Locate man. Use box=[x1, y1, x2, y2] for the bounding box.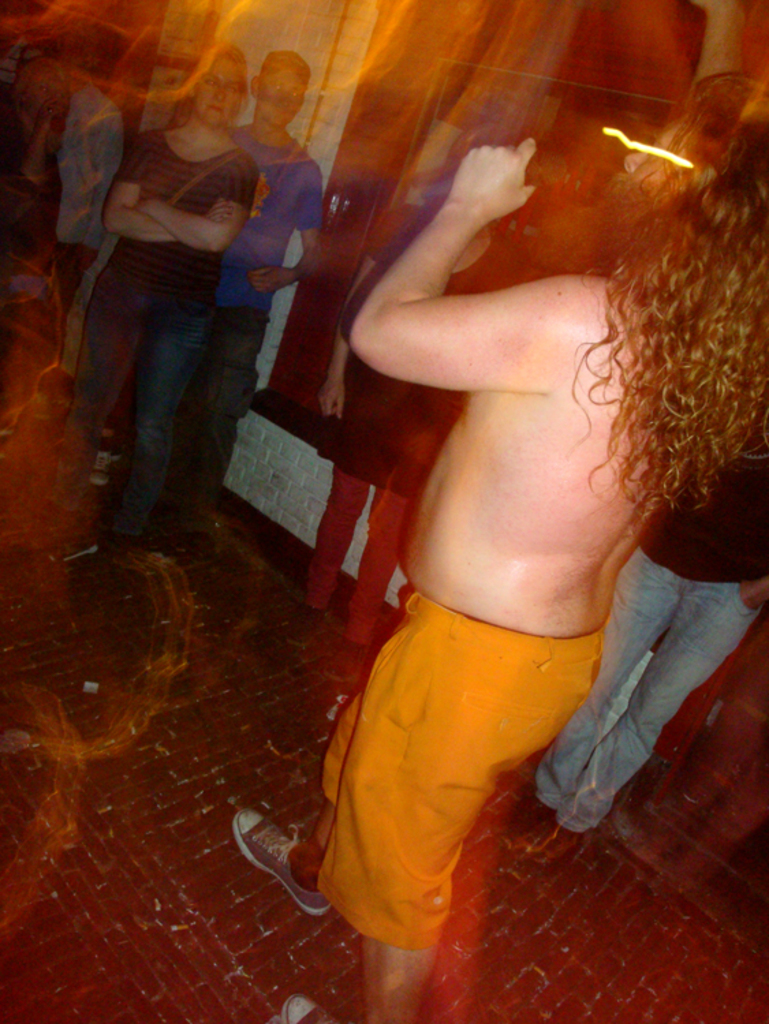
box=[168, 48, 316, 531].
